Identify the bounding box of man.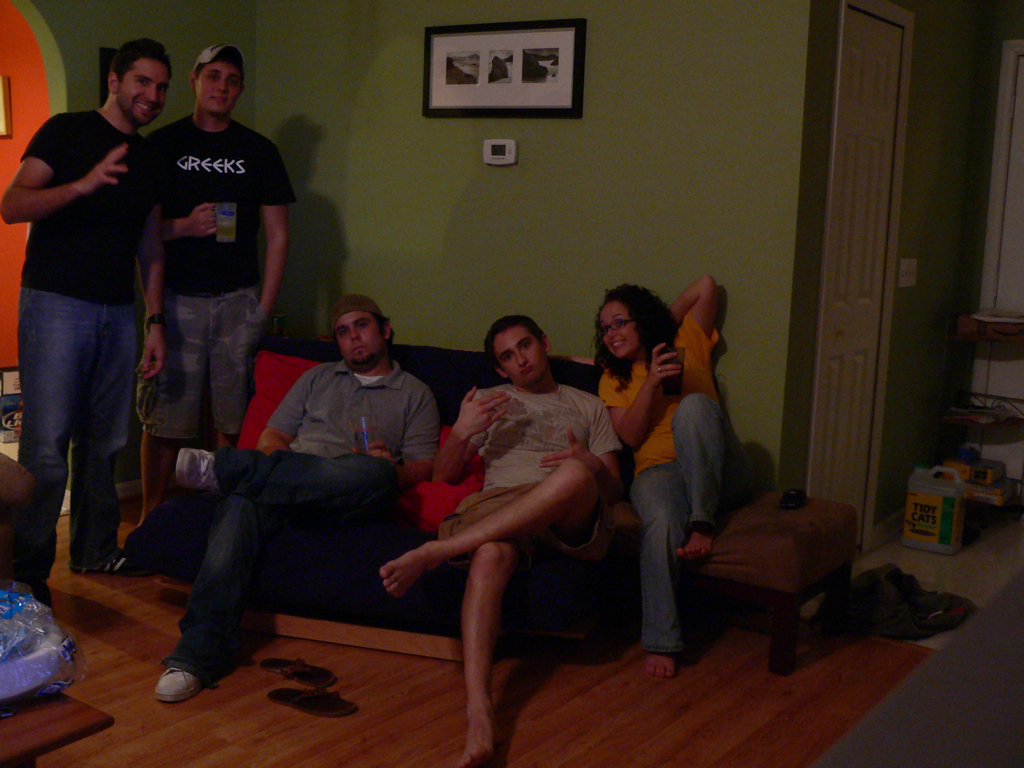
<box>373,310,627,767</box>.
